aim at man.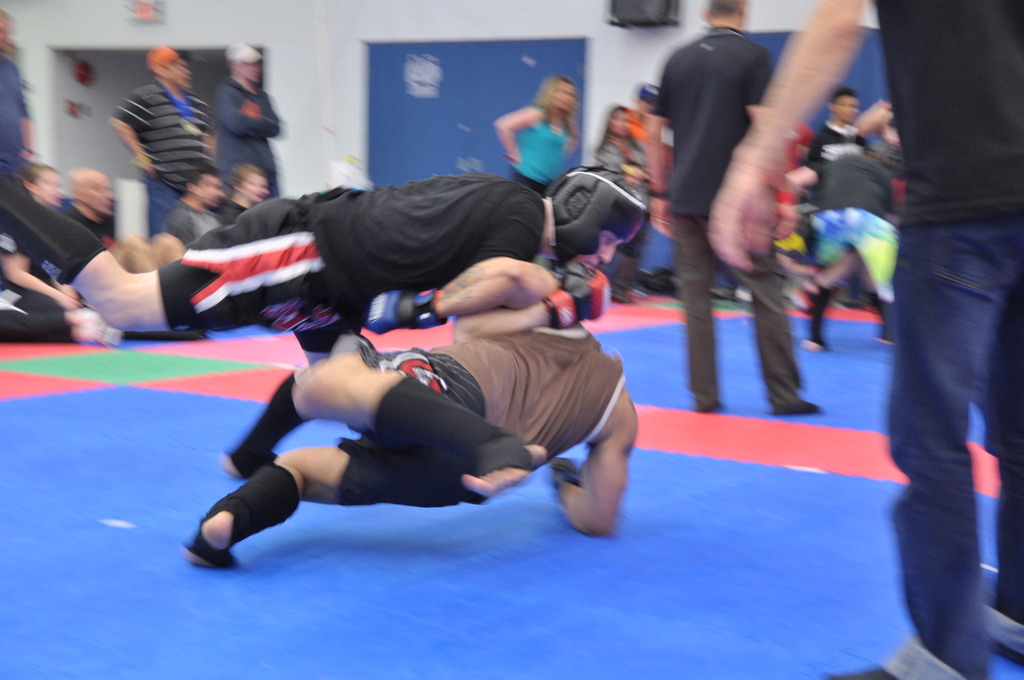
Aimed at {"left": 218, "top": 166, "right": 267, "bottom": 228}.
